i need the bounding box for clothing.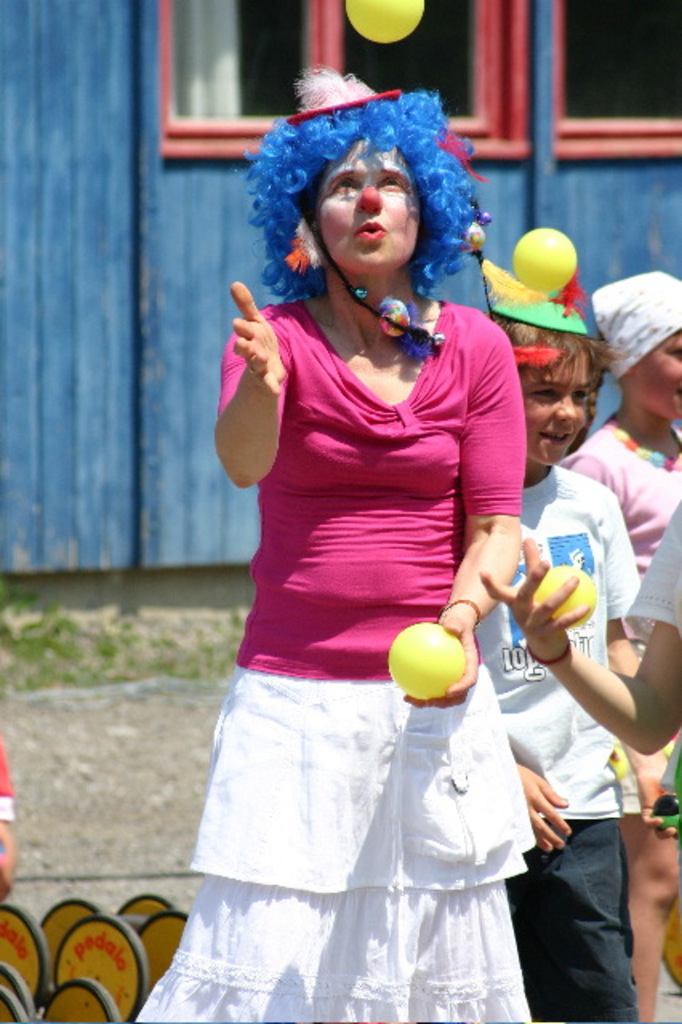
Here it is: {"x1": 138, "y1": 298, "x2": 535, "y2": 1022}.
